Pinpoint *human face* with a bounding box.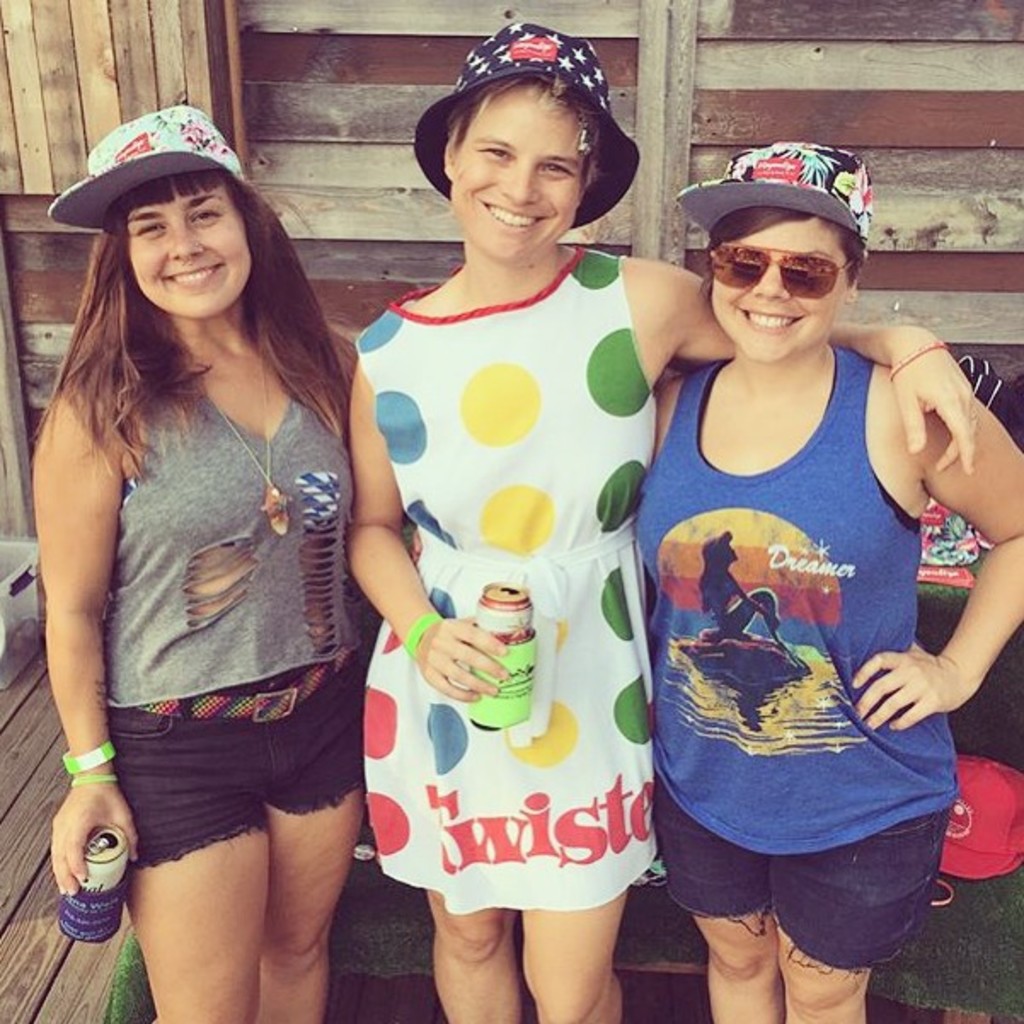
(128,181,254,319).
